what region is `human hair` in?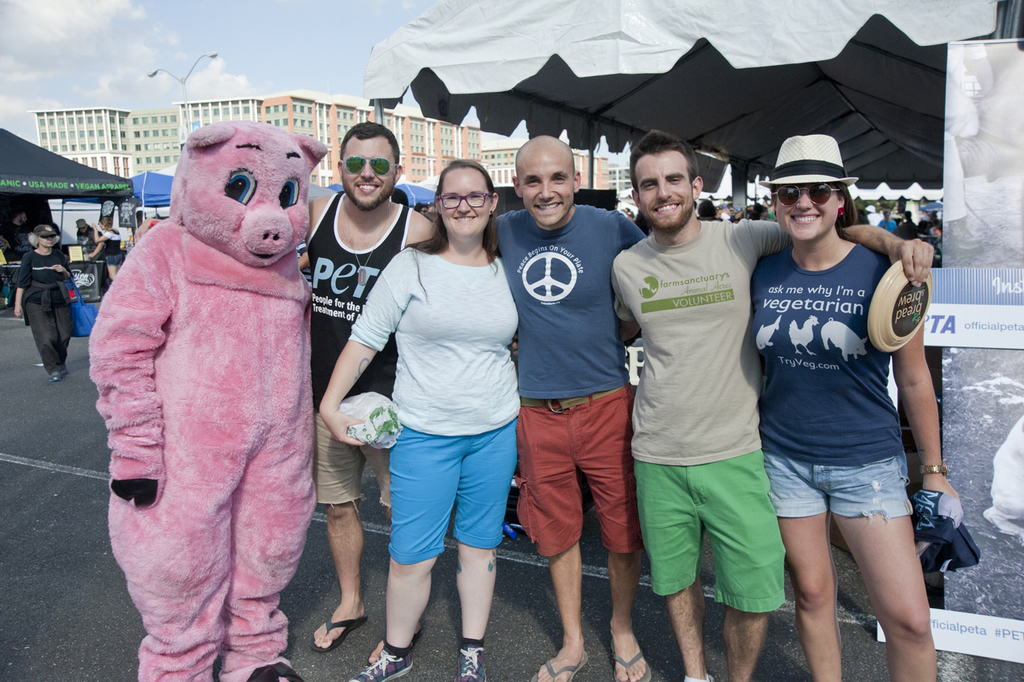
x1=99 y1=215 x2=111 y2=228.
